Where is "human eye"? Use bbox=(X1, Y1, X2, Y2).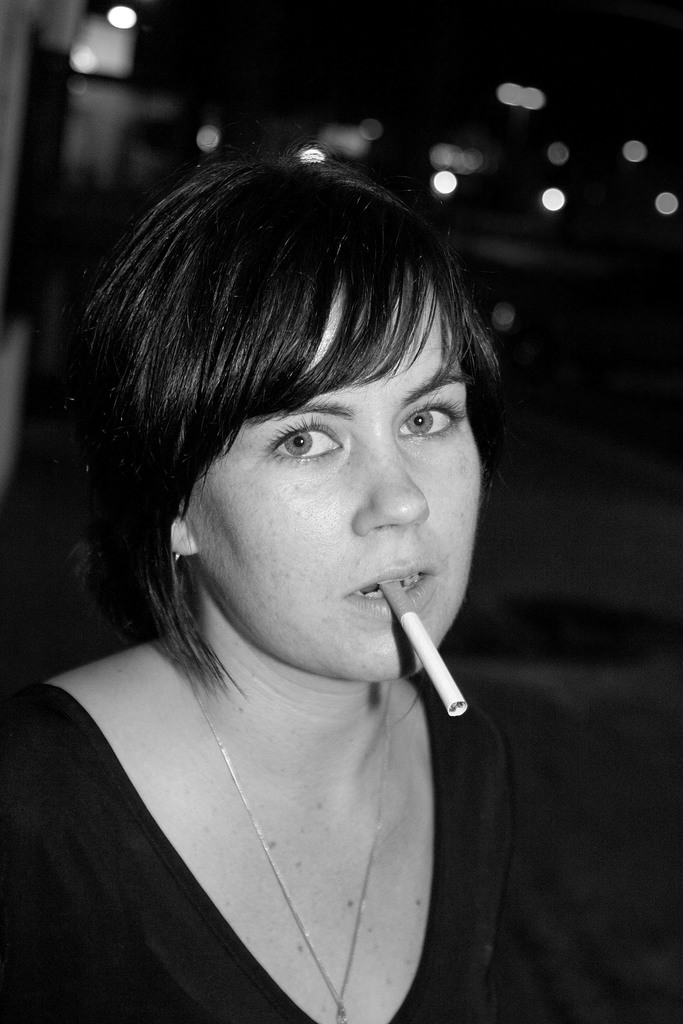
bbox=(390, 399, 468, 443).
